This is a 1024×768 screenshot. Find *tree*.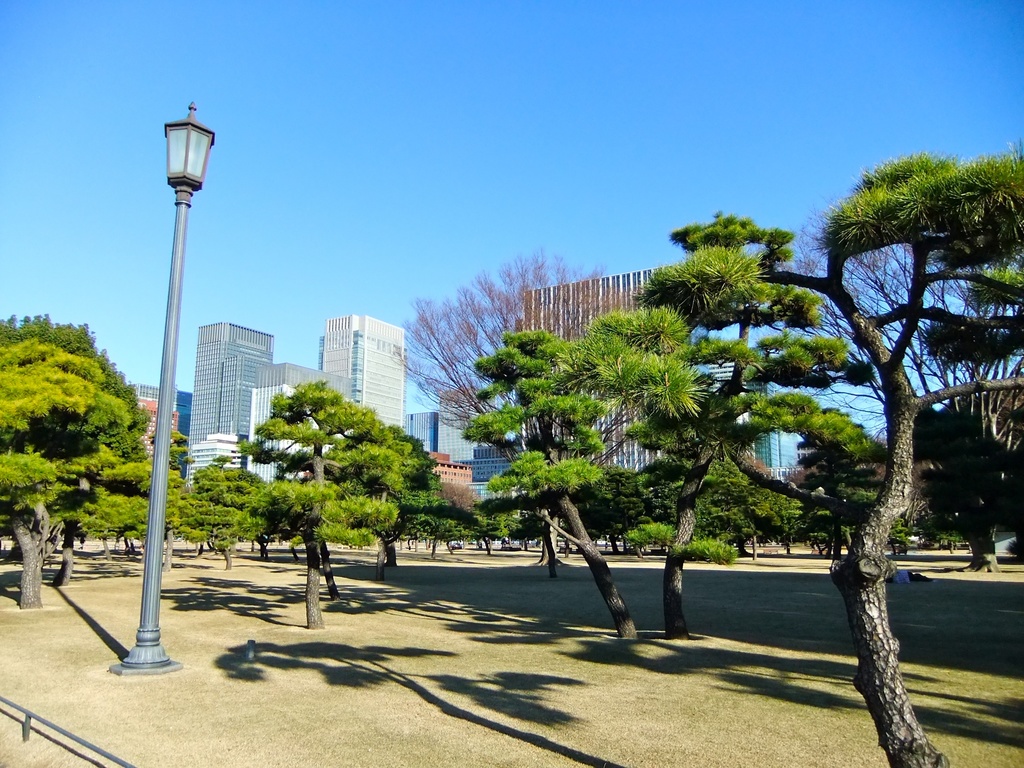
Bounding box: (left=461, top=144, right=1023, bottom=767).
